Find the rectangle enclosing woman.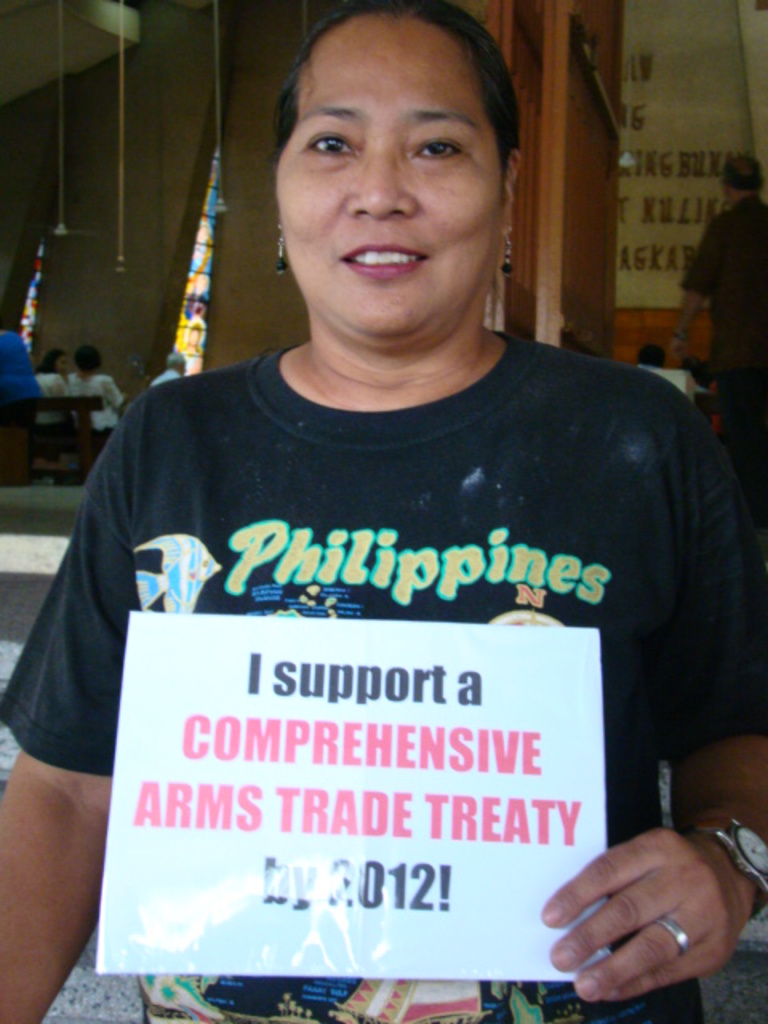
<region>0, 3, 766, 1022</region>.
